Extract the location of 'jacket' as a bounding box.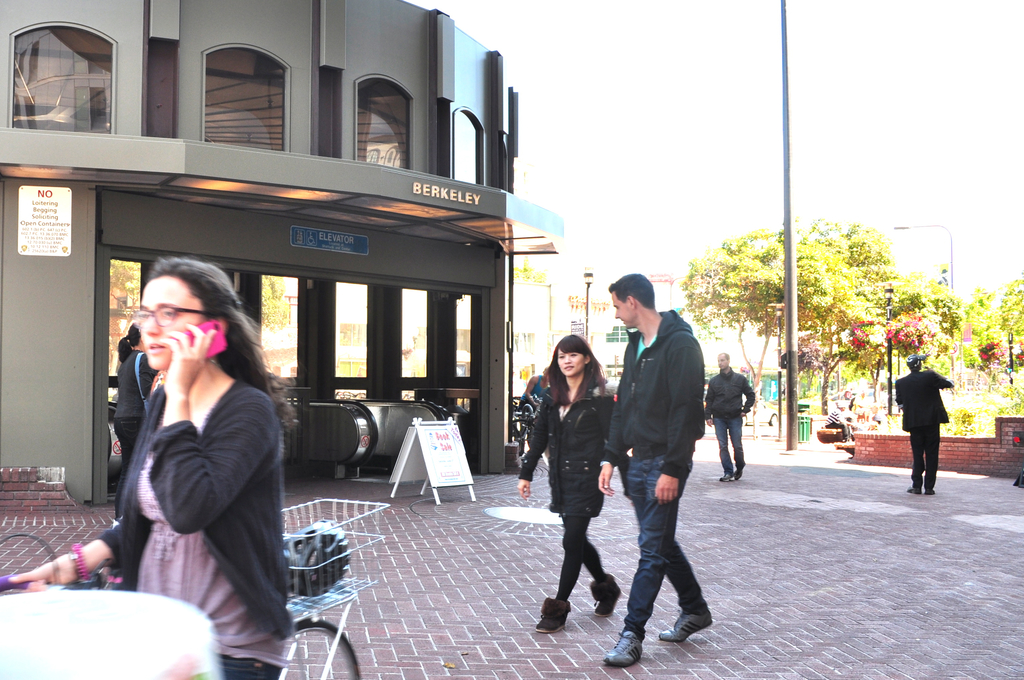
95:376:294:648.
